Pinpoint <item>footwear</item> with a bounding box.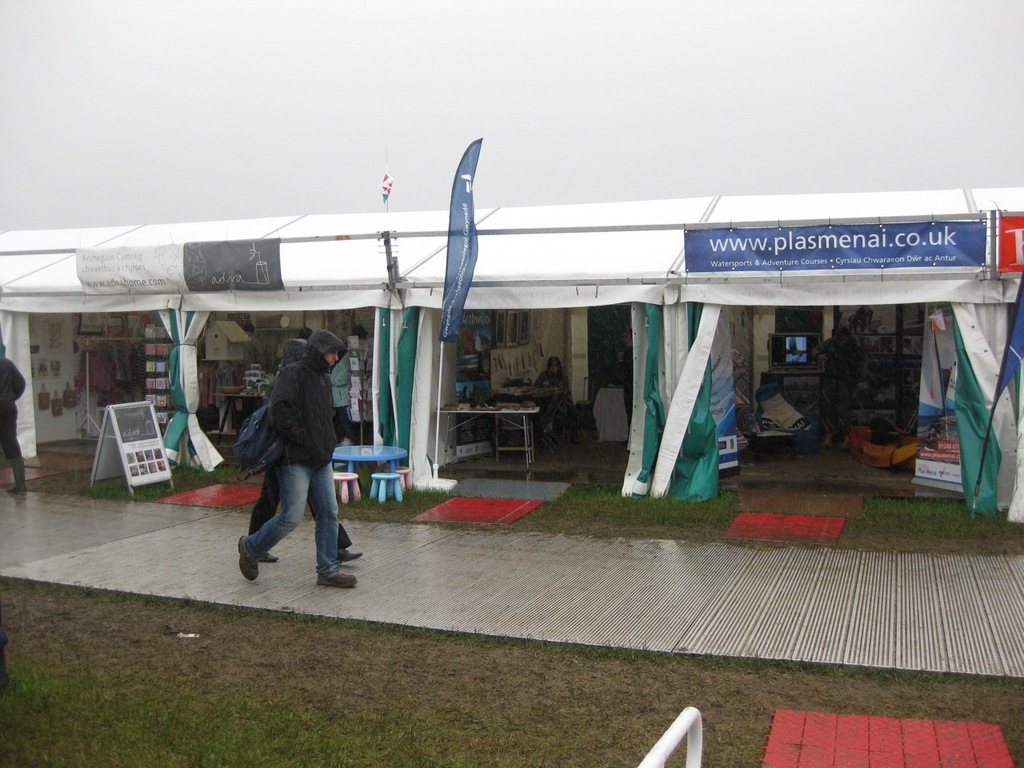
[820,430,831,446].
